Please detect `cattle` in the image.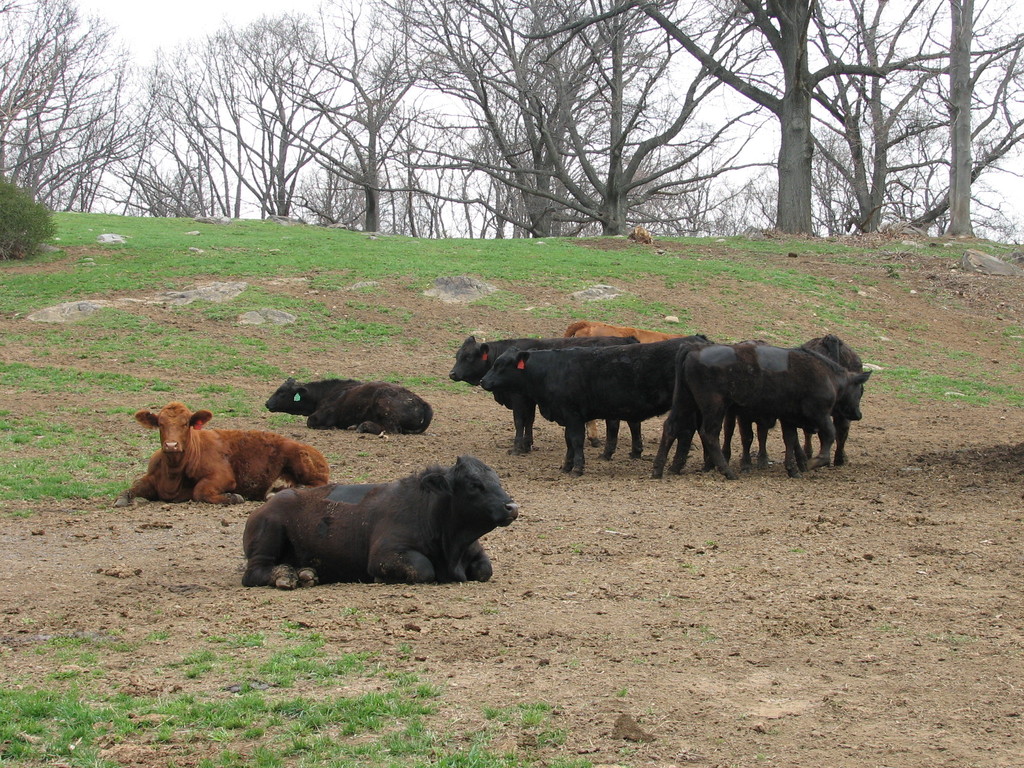
bbox=(451, 336, 637, 463).
